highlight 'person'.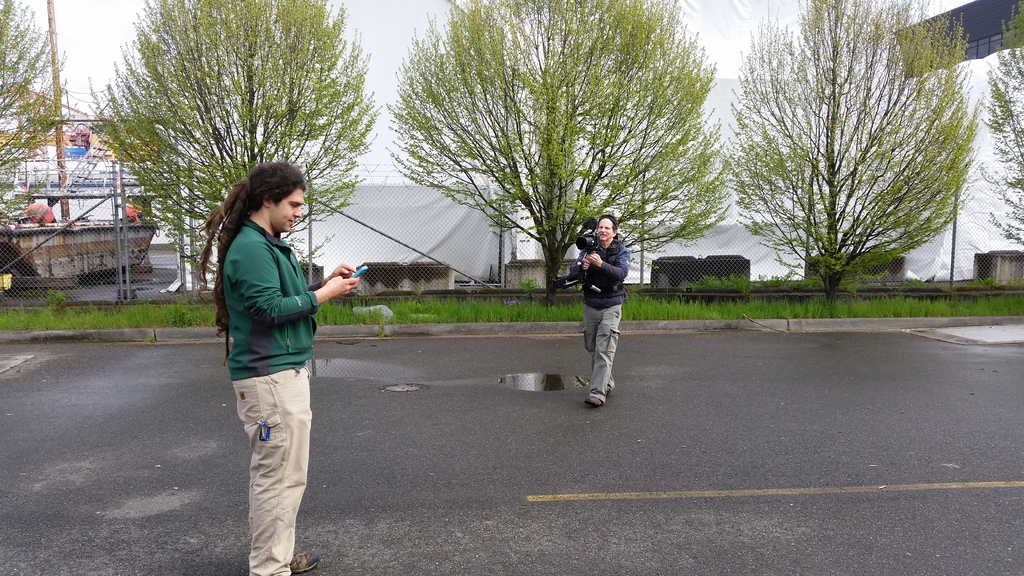
Highlighted region: <region>225, 164, 368, 575</region>.
